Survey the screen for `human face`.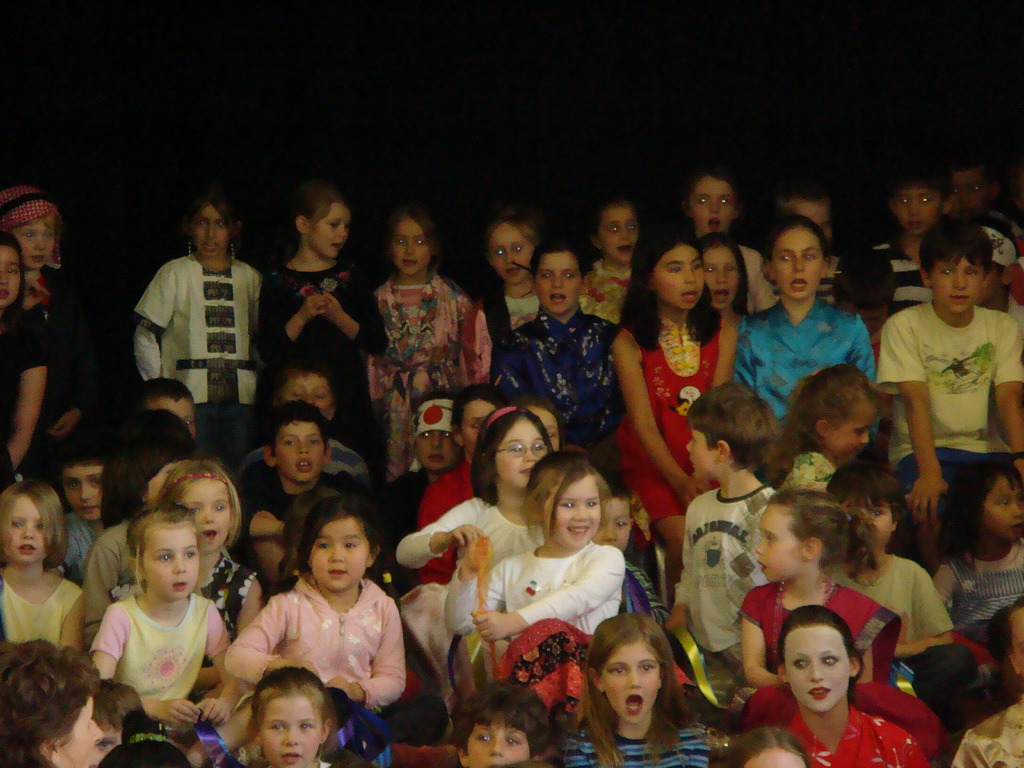
Survey found: x1=459 y1=706 x2=530 y2=767.
